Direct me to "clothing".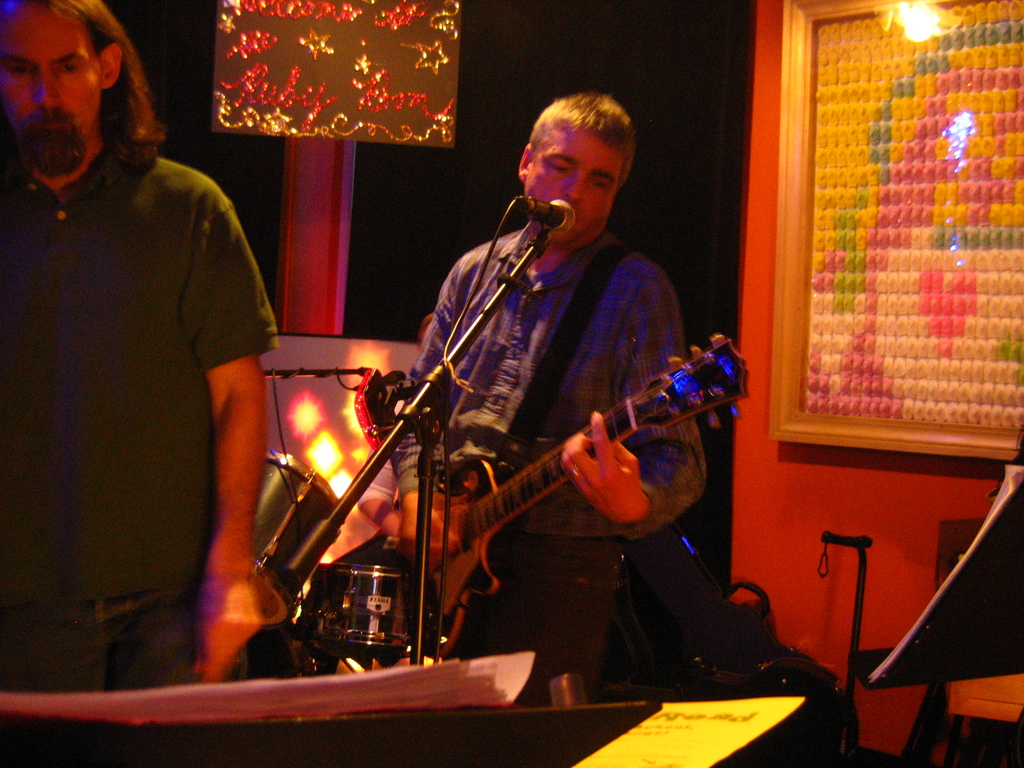
Direction: BBox(0, 595, 244, 709).
